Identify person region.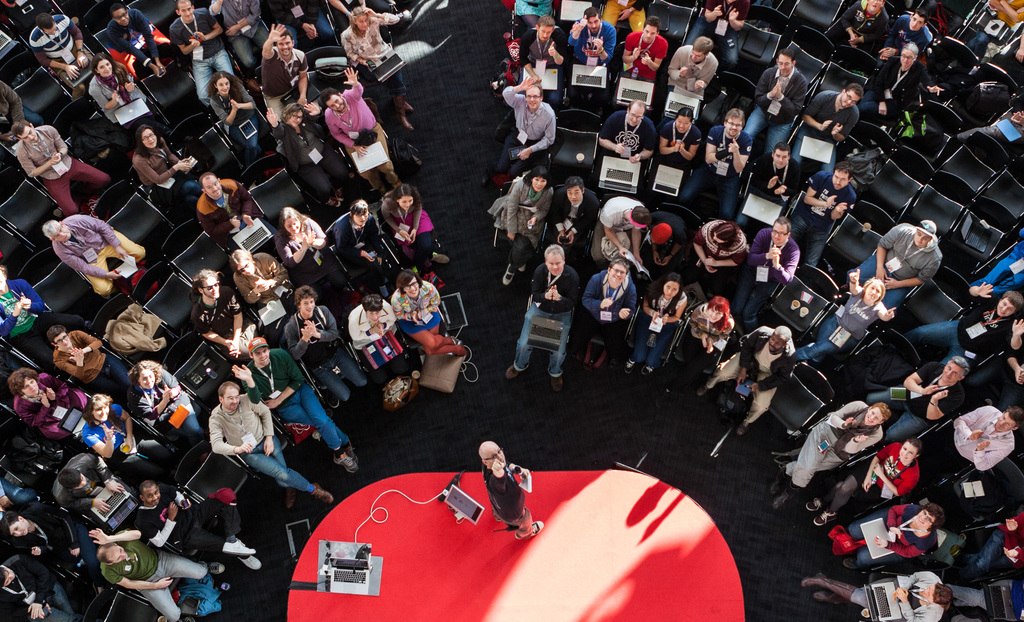
Region: box=[0, 520, 79, 607].
